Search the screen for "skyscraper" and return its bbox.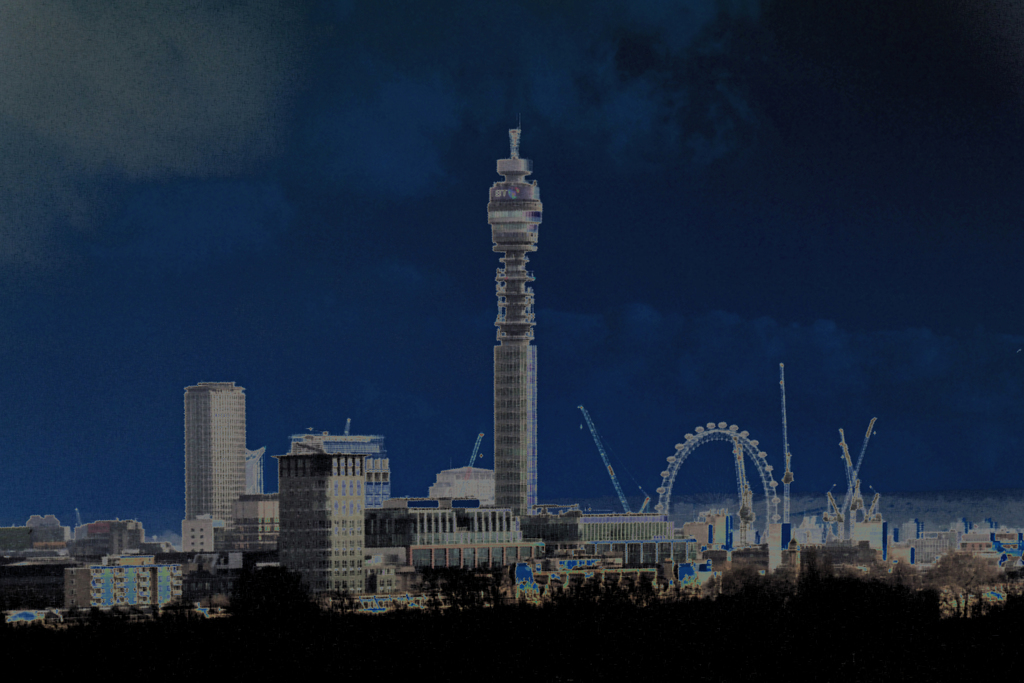
Found: left=276, top=438, right=368, bottom=612.
